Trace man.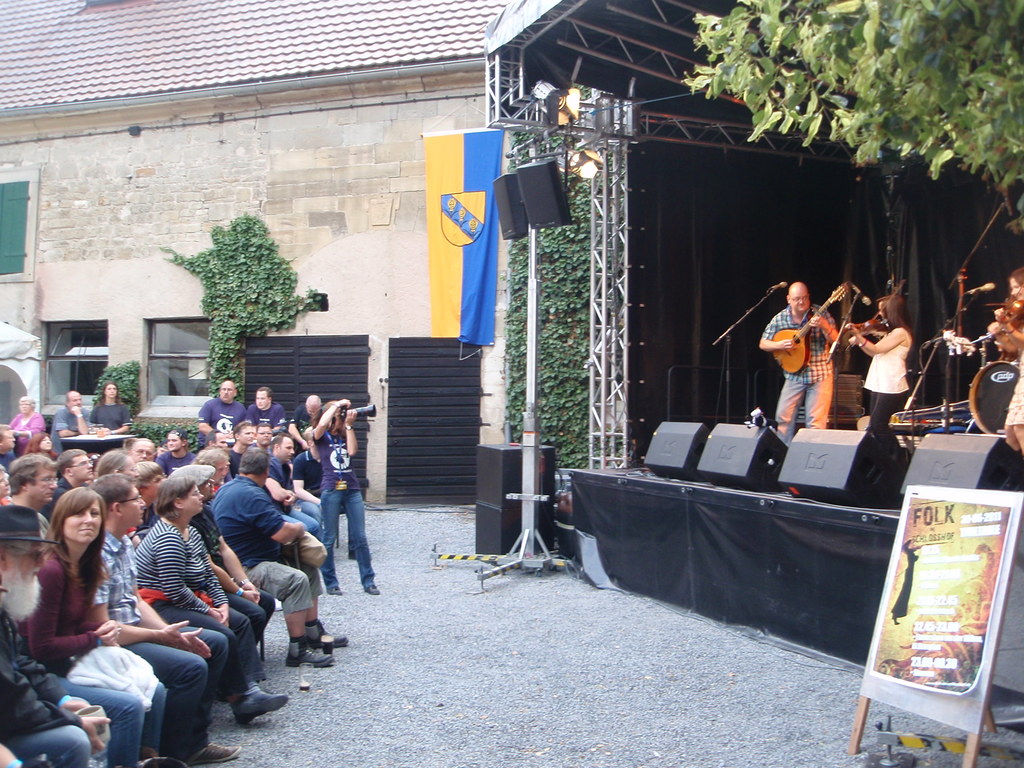
Traced to x1=155, y1=429, x2=197, y2=479.
